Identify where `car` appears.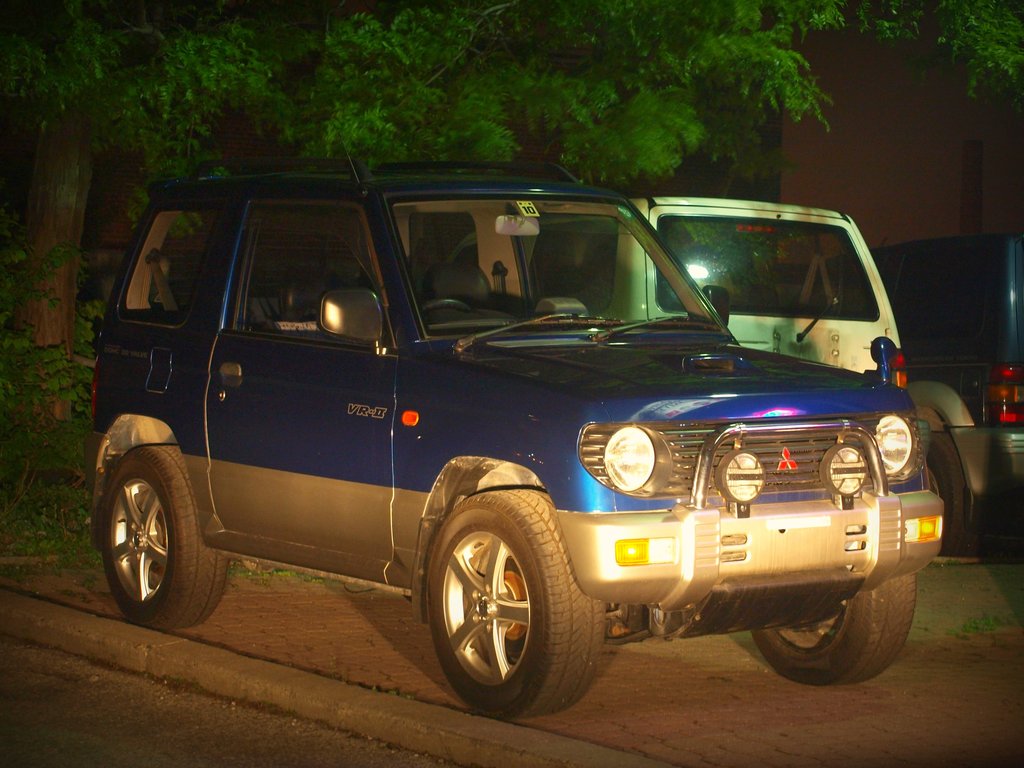
Appears at pyautogui.locateOnScreen(71, 170, 918, 714).
